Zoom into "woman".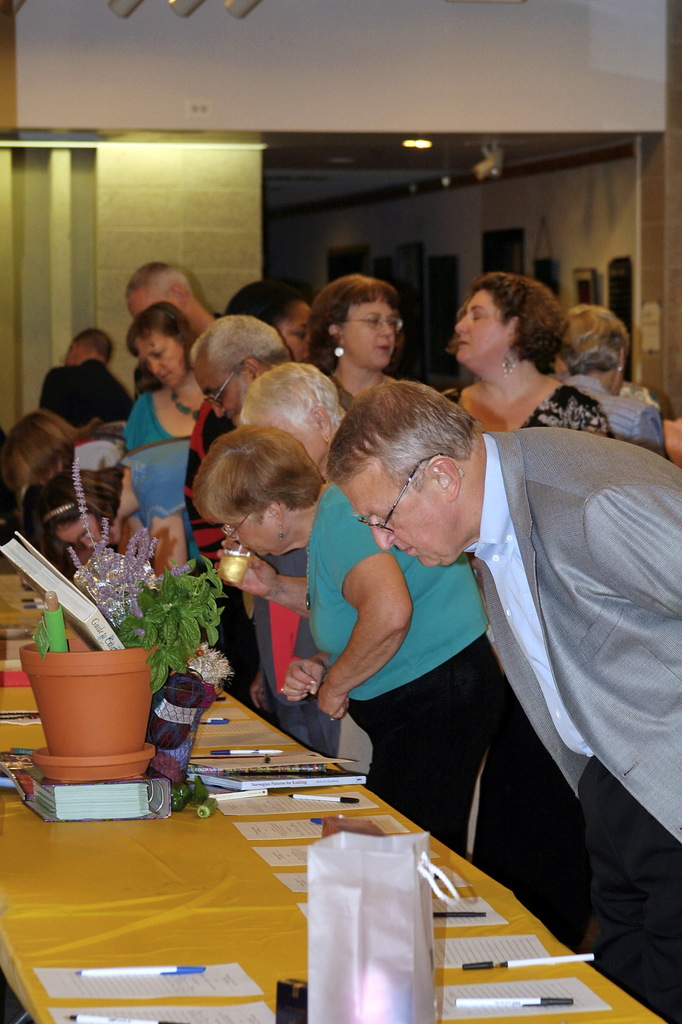
Zoom target: <region>3, 409, 77, 491</region>.
